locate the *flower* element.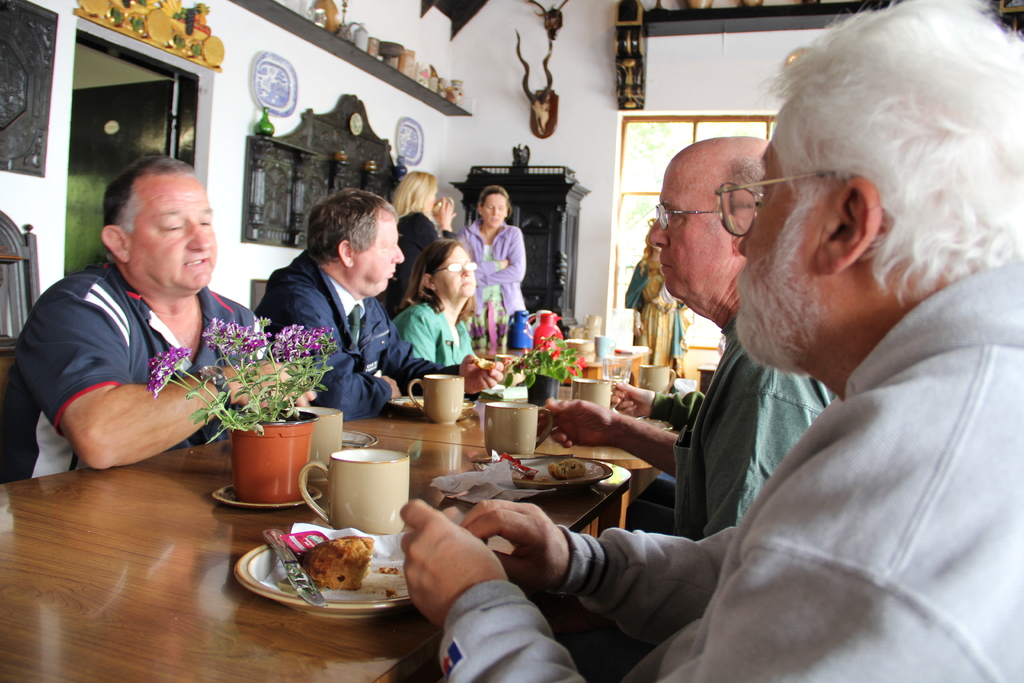
Element bbox: locate(504, 357, 509, 366).
